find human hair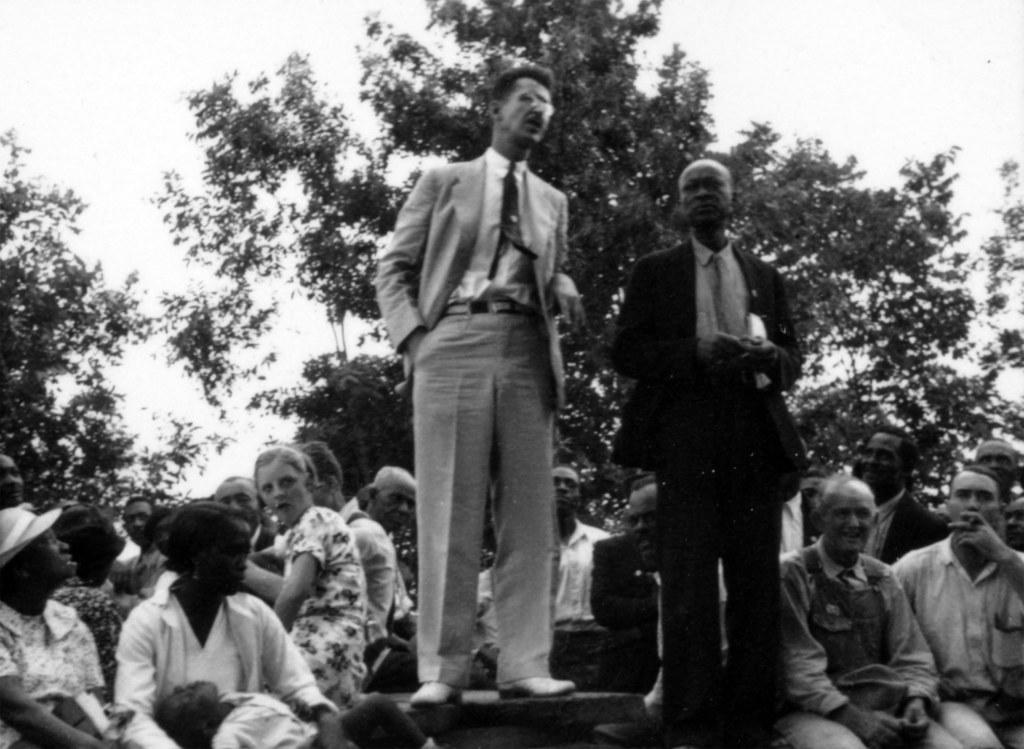
rect(293, 440, 343, 494)
